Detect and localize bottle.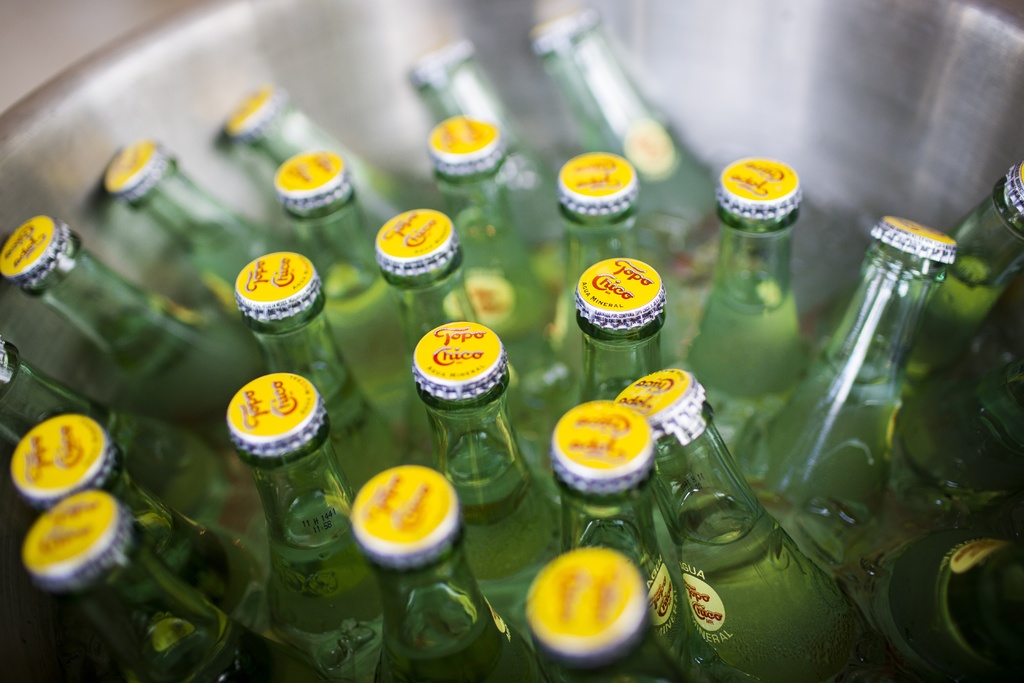
Localized at <region>3, 217, 256, 447</region>.
